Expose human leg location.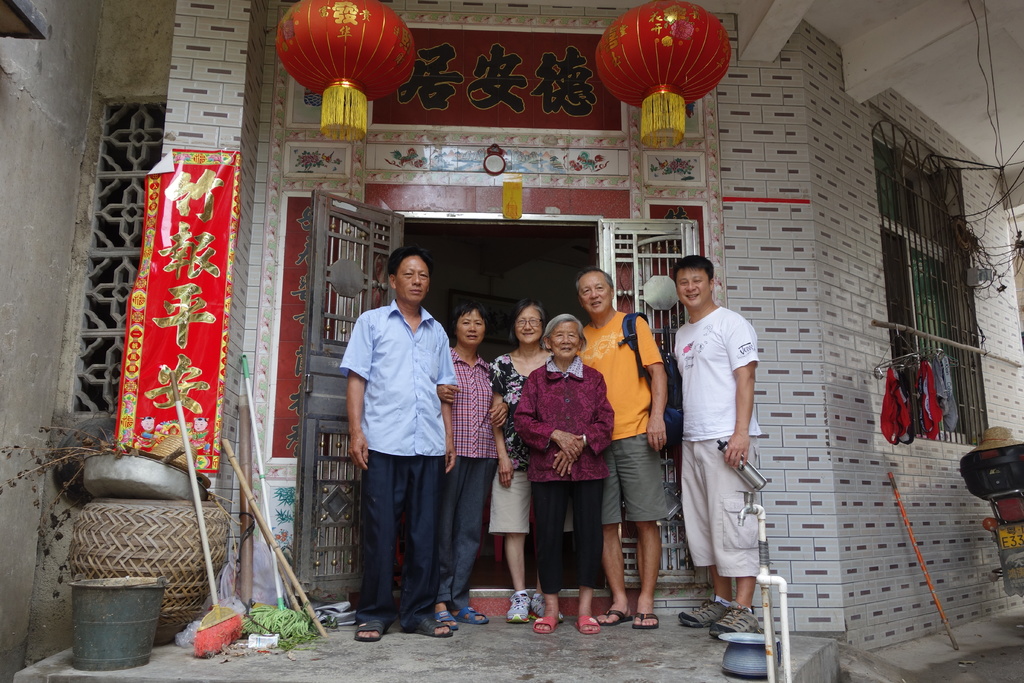
Exposed at BBox(625, 514, 662, 627).
